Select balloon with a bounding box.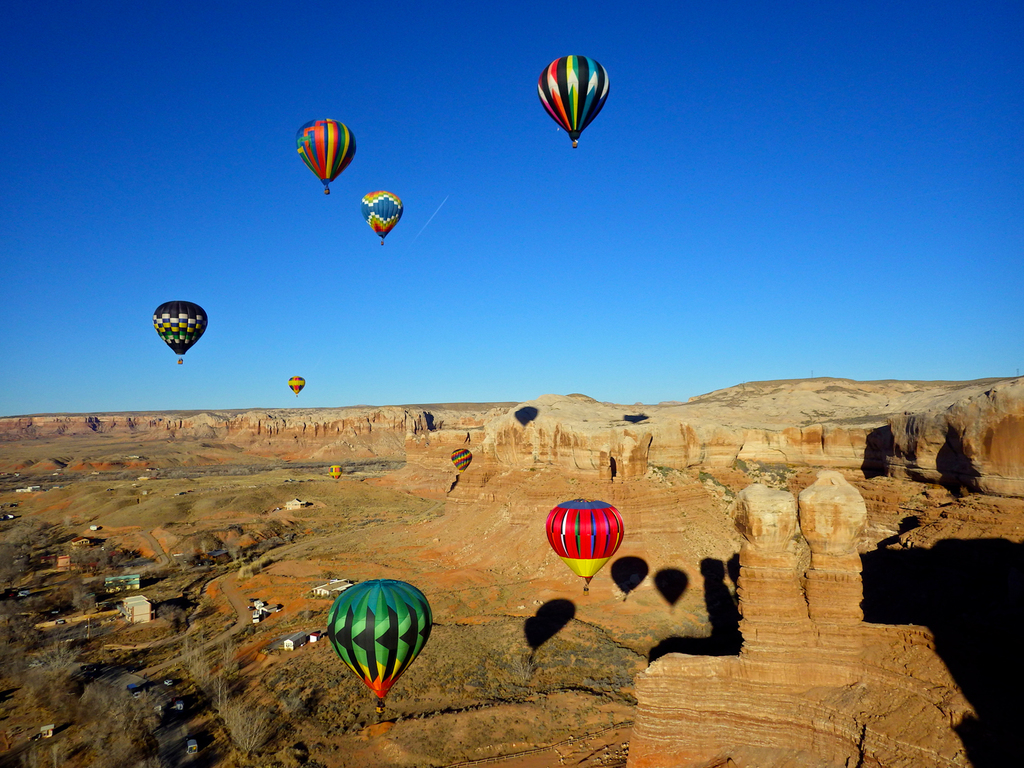
[296, 116, 357, 195].
